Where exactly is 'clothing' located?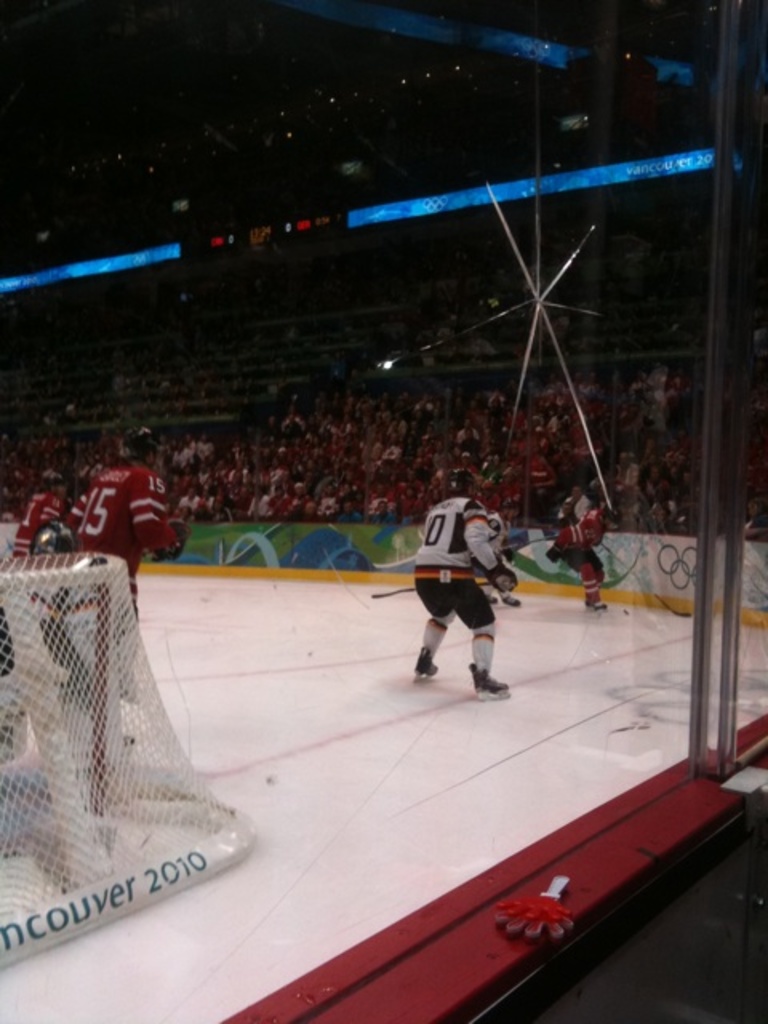
Its bounding box is (238,459,270,506).
